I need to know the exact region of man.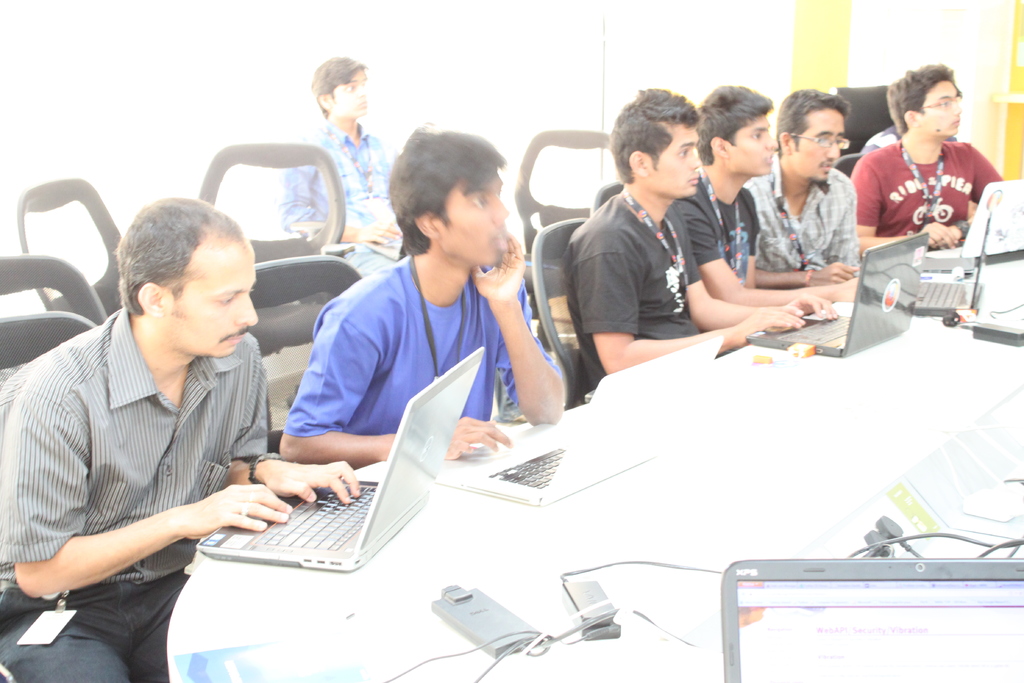
Region: [left=861, top=83, right=956, bottom=156].
